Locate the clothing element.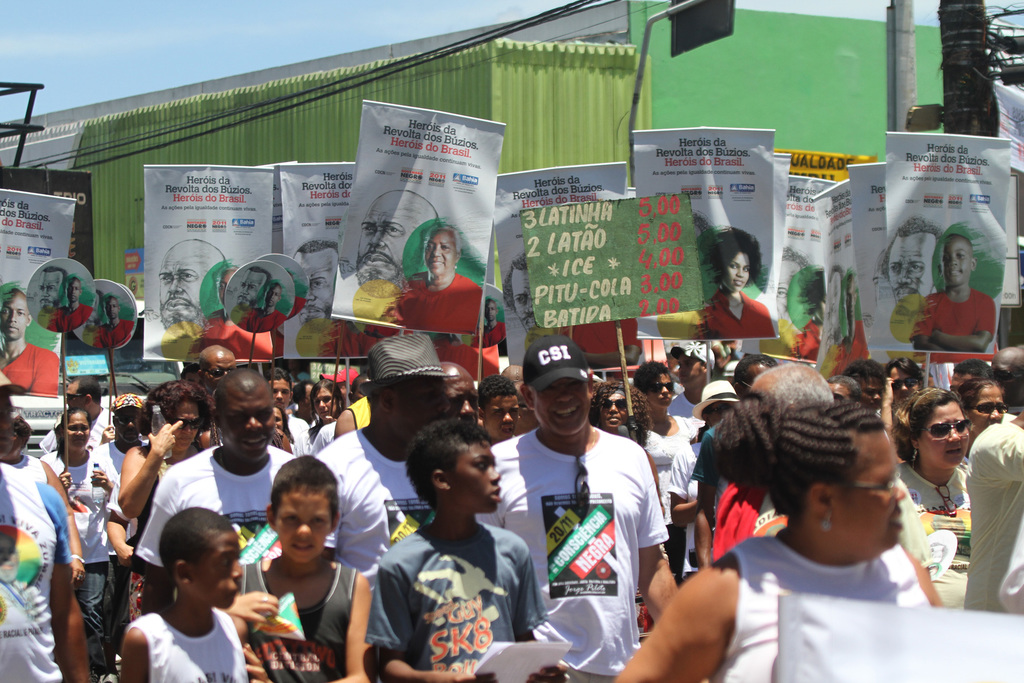
Element bbox: (667,490,694,584).
